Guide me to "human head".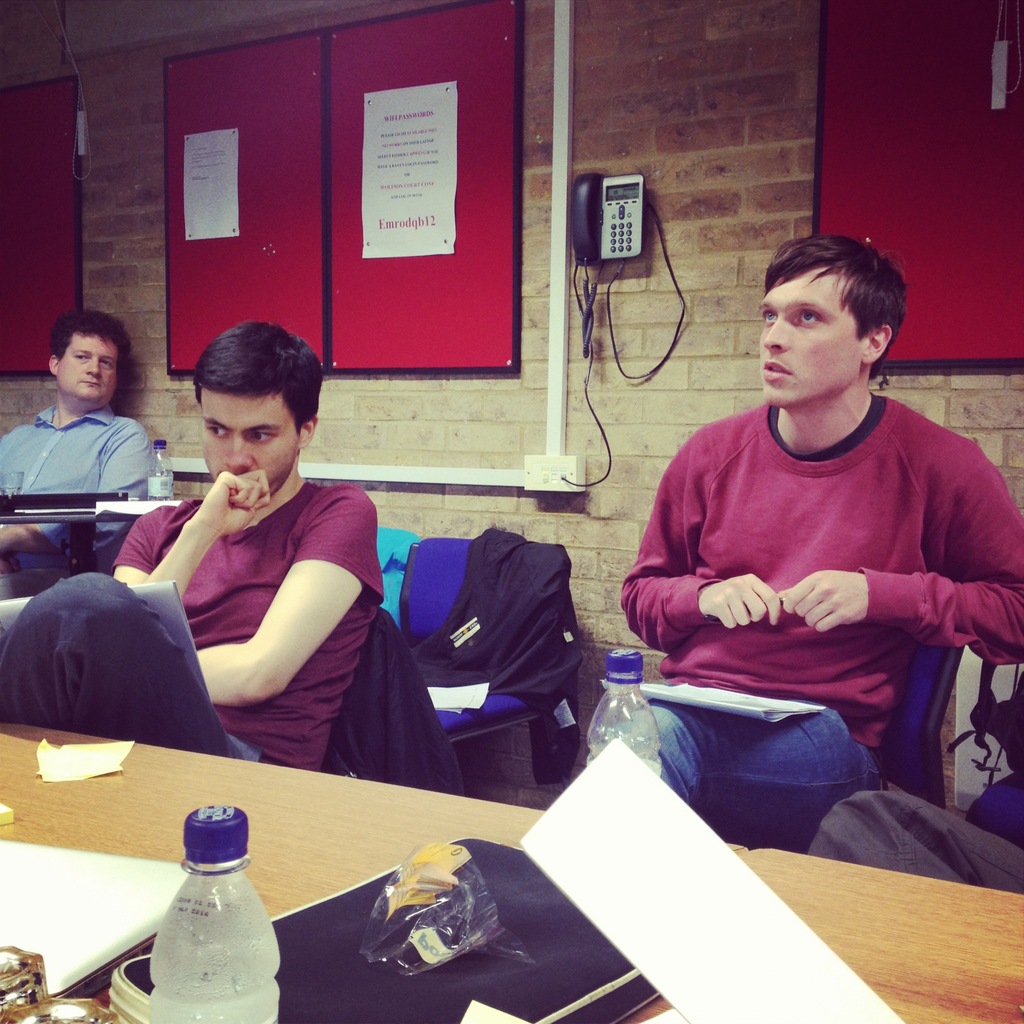
Guidance: {"x1": 188, "y1": 321, "x2": 323, "y2": 499}.
